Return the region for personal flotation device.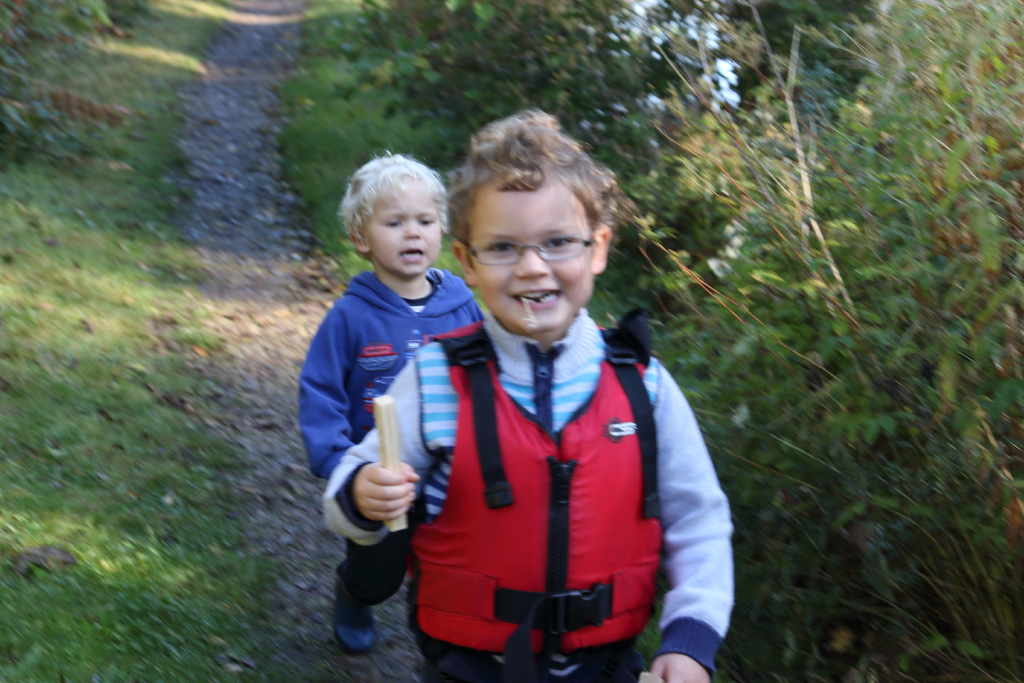
box(408, 300, 655, 680).
